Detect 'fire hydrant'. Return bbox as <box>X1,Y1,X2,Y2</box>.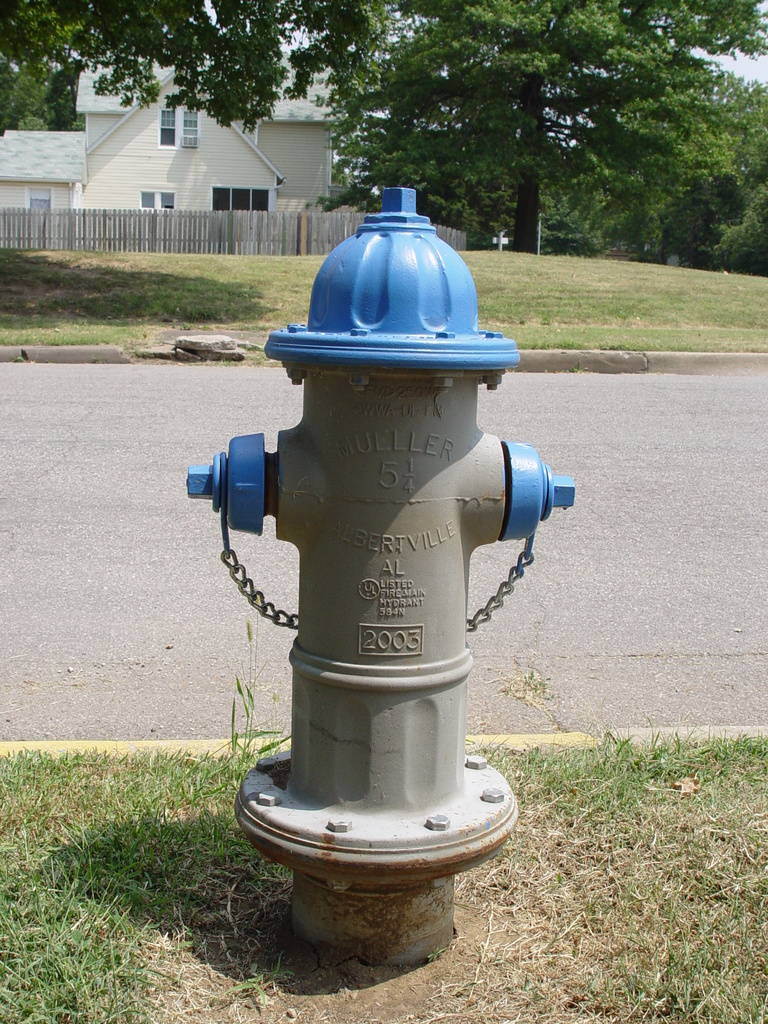
<box>182,188,579,967</box>.
